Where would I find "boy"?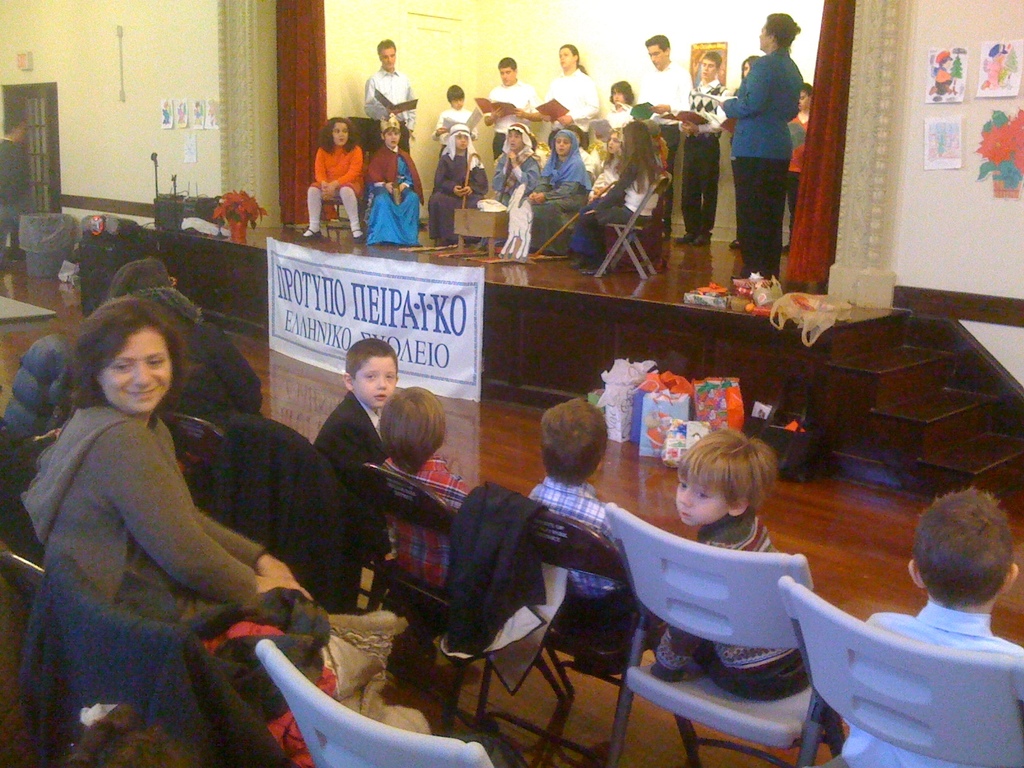
At detection(380, 386, 472, 590).
